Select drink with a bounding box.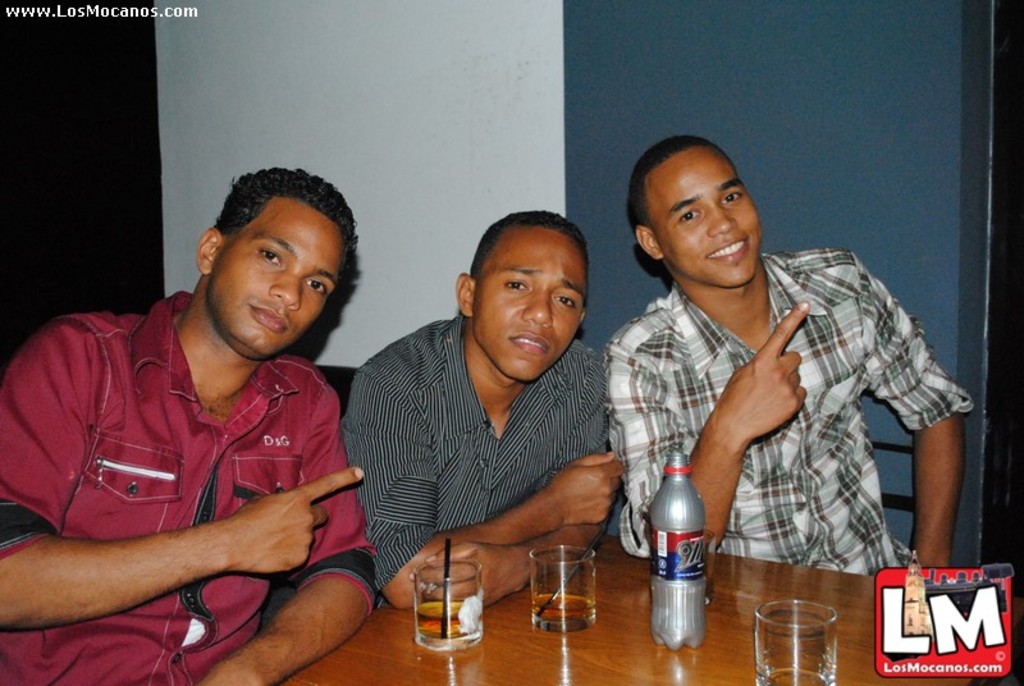
[646, 476, 714, 635].
